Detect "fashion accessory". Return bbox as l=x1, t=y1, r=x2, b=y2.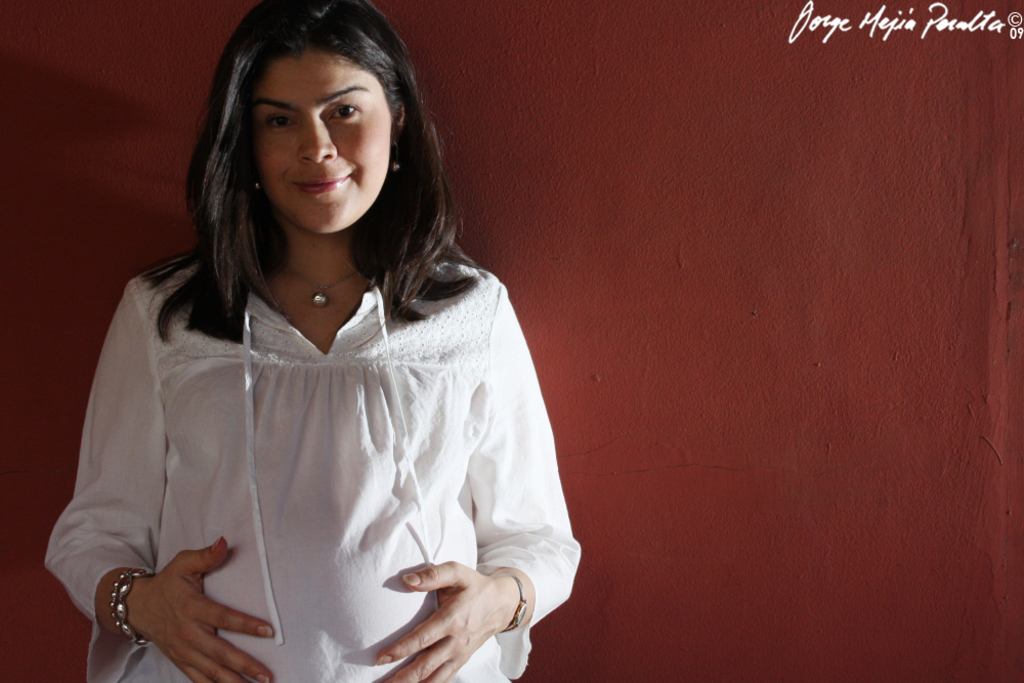
l=289, t=255, r=358, b=308.
